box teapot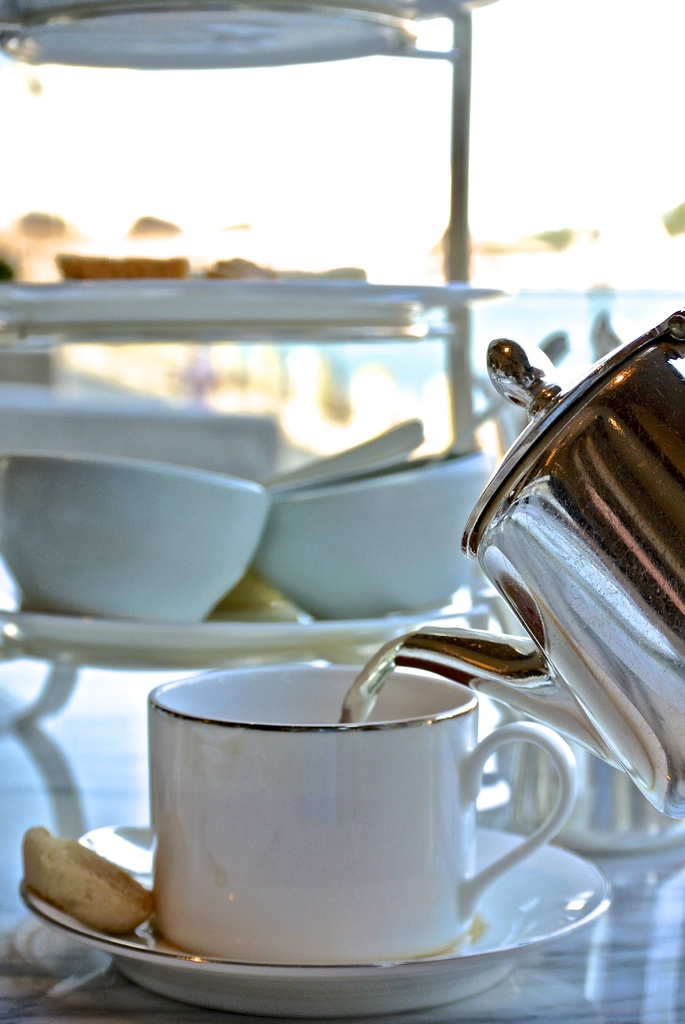
pyautogui.locateOnScreen(341, 312, 684, 822)
